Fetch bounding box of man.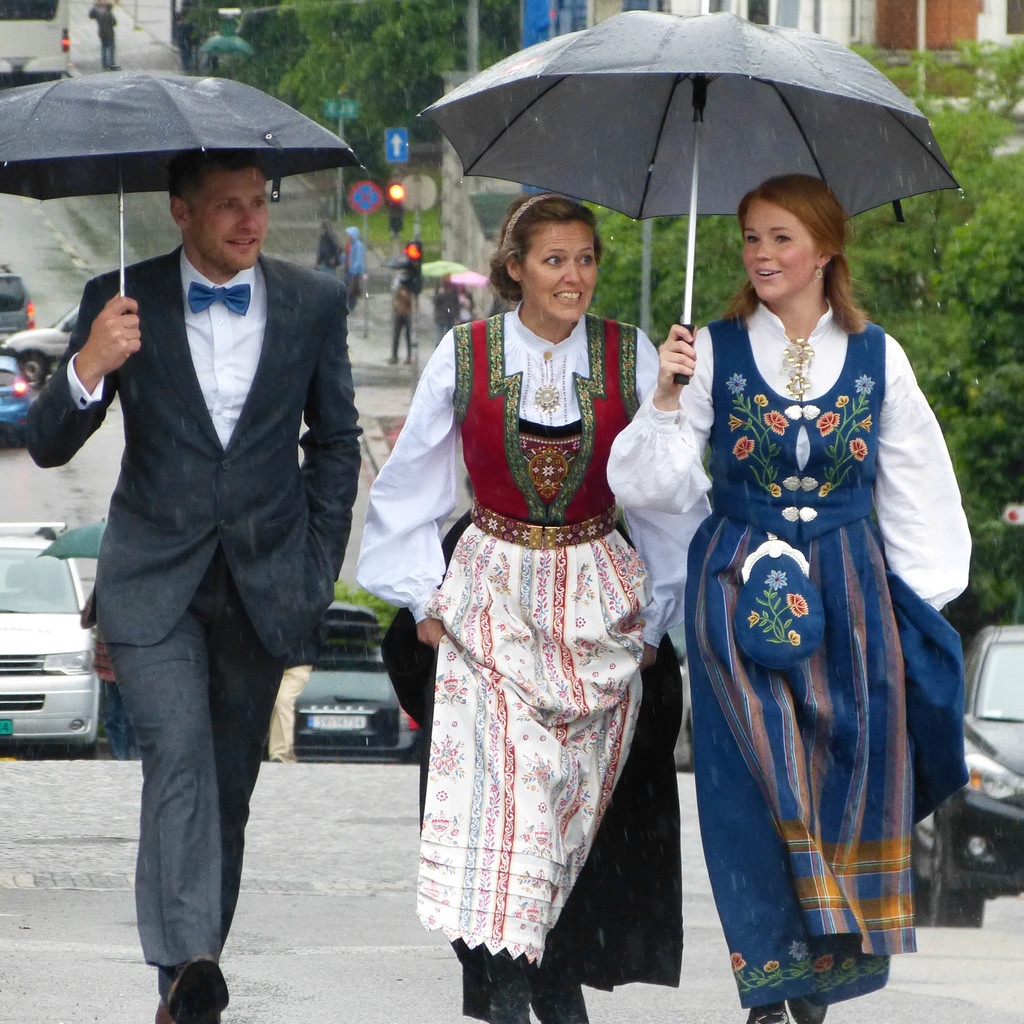
Bbox: 49 100 383 991.
